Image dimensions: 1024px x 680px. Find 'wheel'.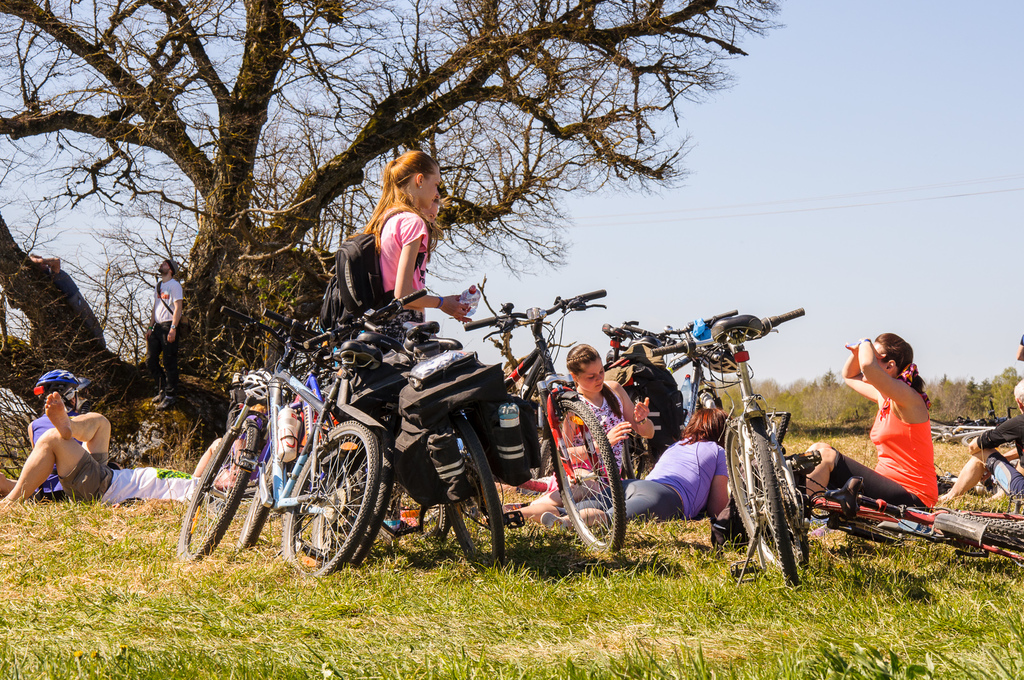
x1=725, y1=411, x2=817, y2=576.
